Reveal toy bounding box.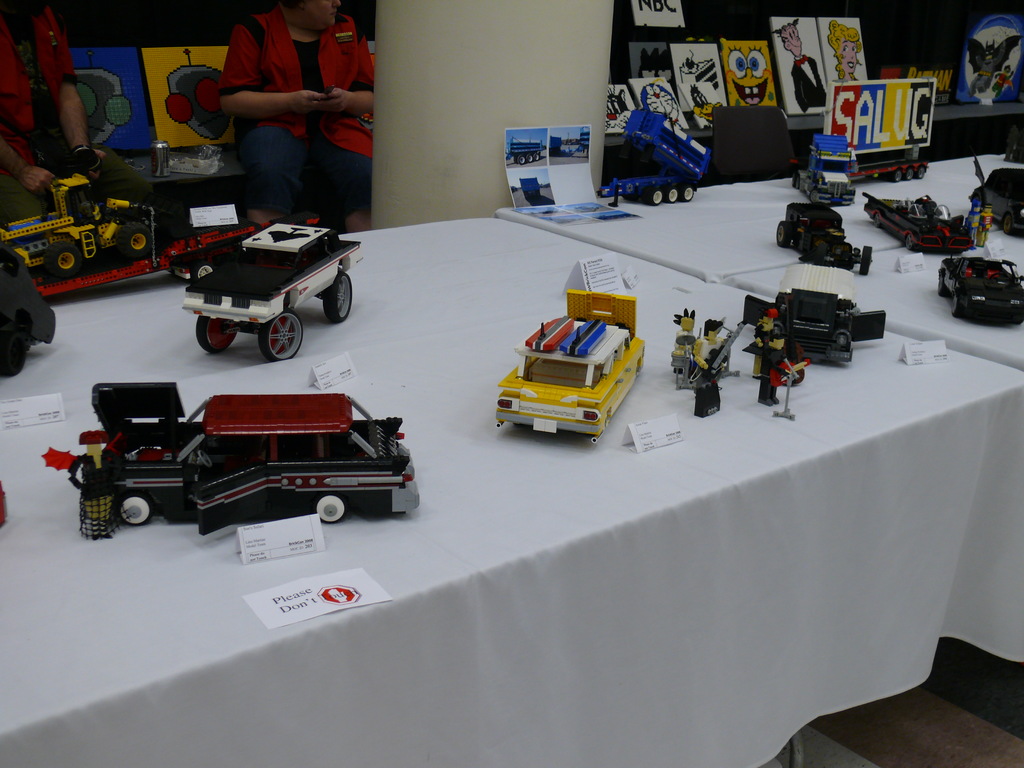
Revealed: (175, 211, 360, 365).
